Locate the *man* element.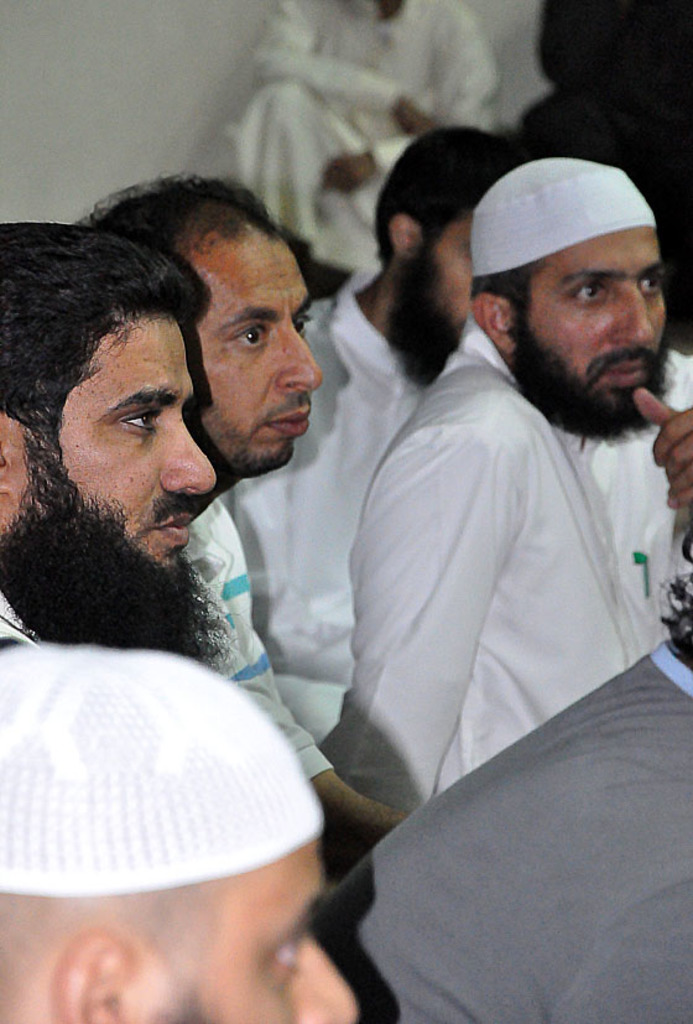
Element bbox: crop(317, 154, 692, 835).
